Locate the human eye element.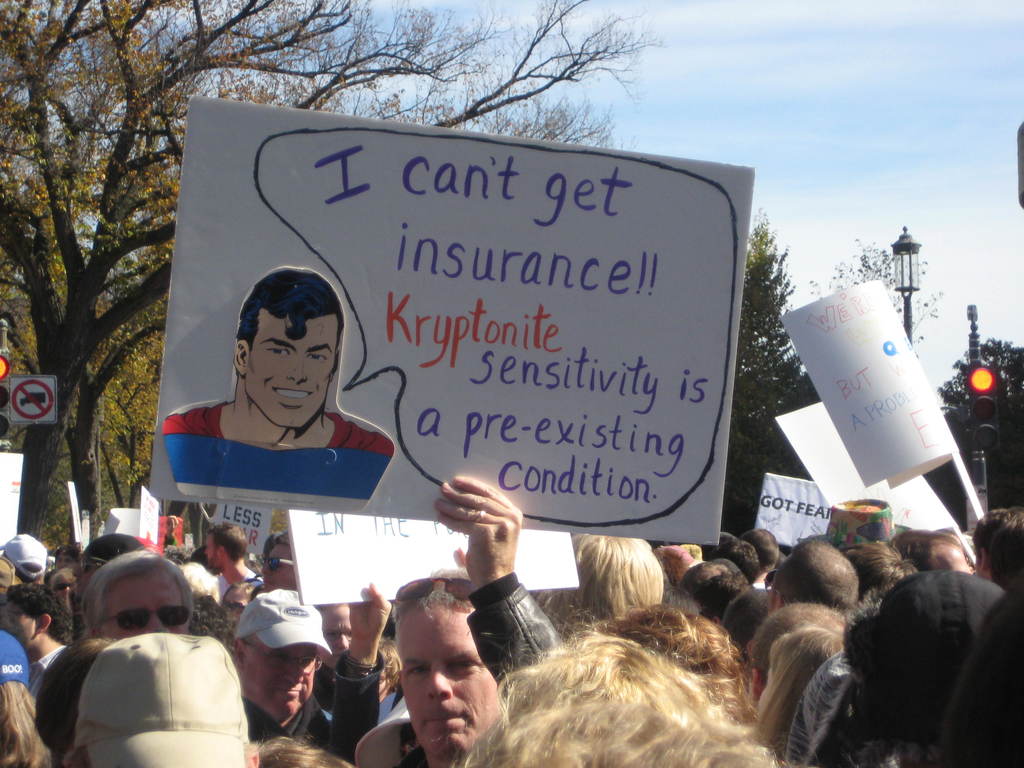
Element bbox: l=345, t=630, r=351, b=637.
